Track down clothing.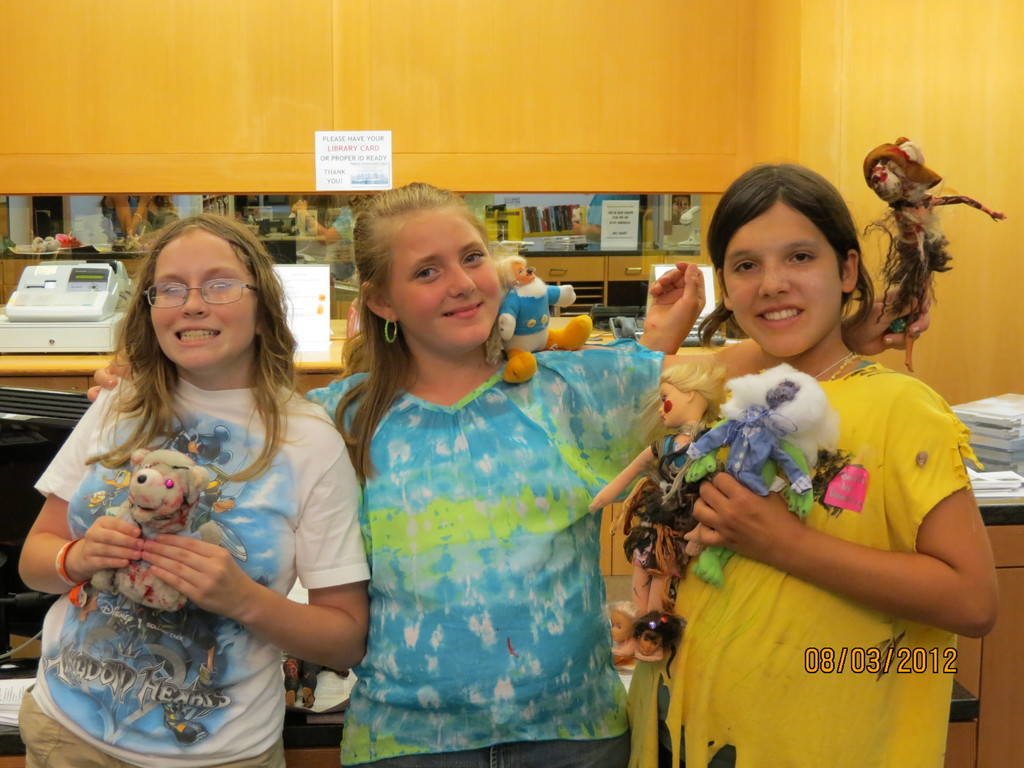
Tracked to 15, 360, 365, 767.
